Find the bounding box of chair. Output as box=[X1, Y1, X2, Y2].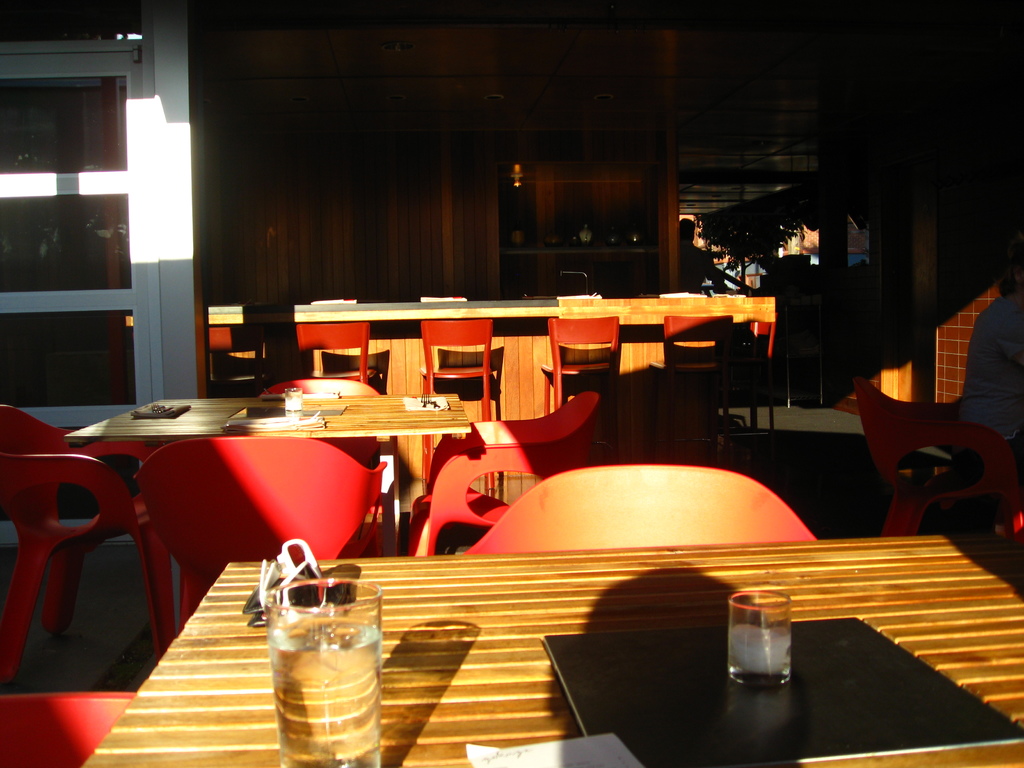
box=[646, 309, 733, 454].
